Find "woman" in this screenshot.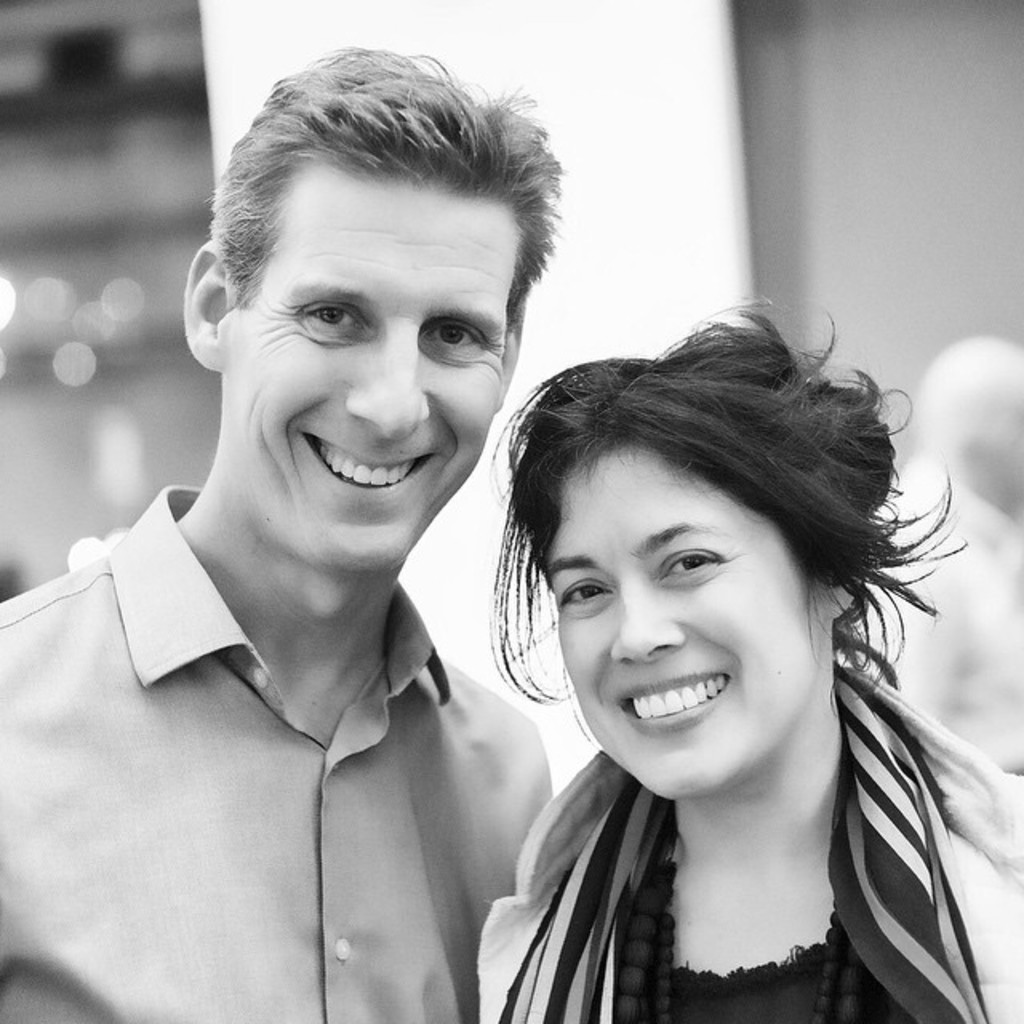
The bounding box for "woman" is pyautogui.locateOnScreen(413, 256, 997, 1021).
